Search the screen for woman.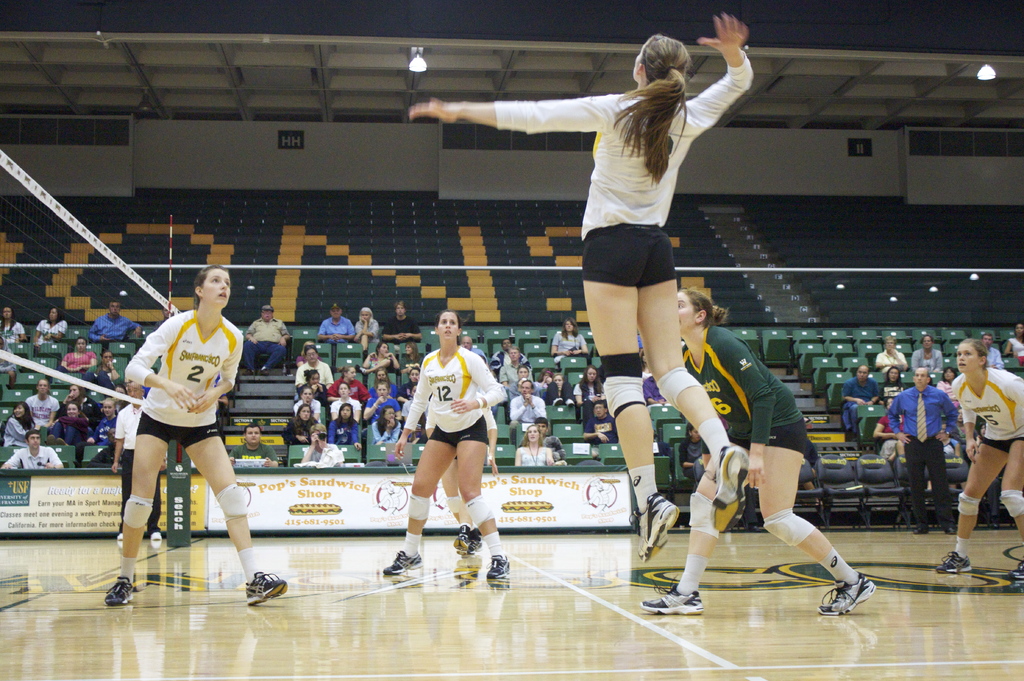
Found at [left=640, top=286, right=883, bottom=620].
